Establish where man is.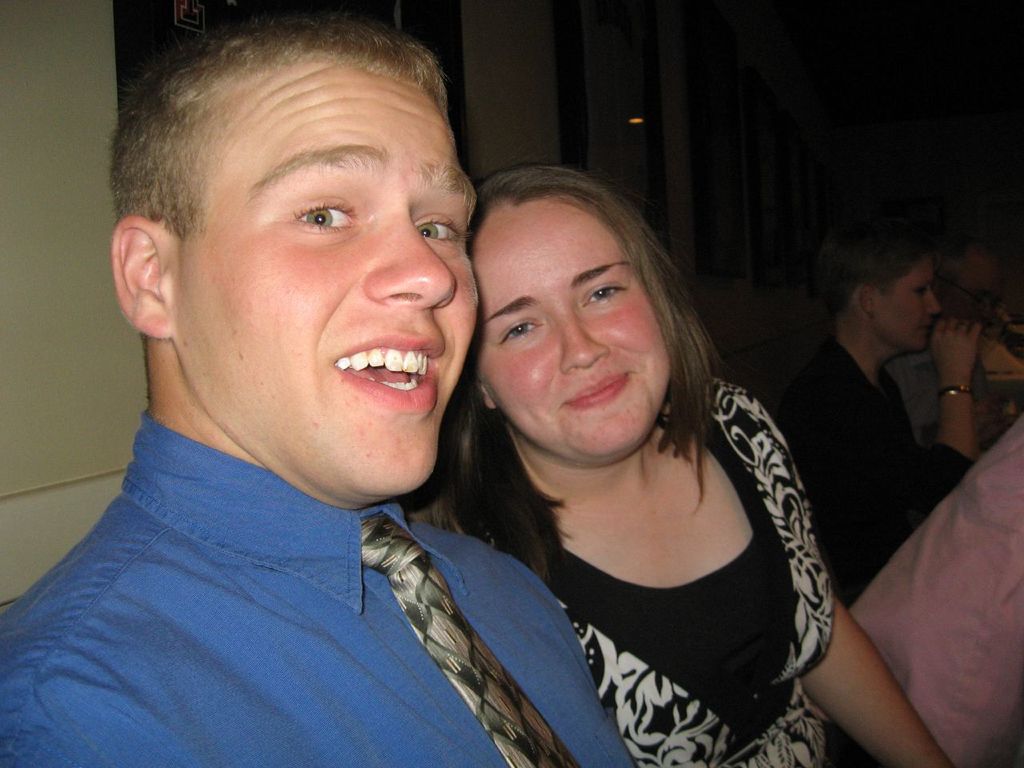
Established at 51,36,664,750.
